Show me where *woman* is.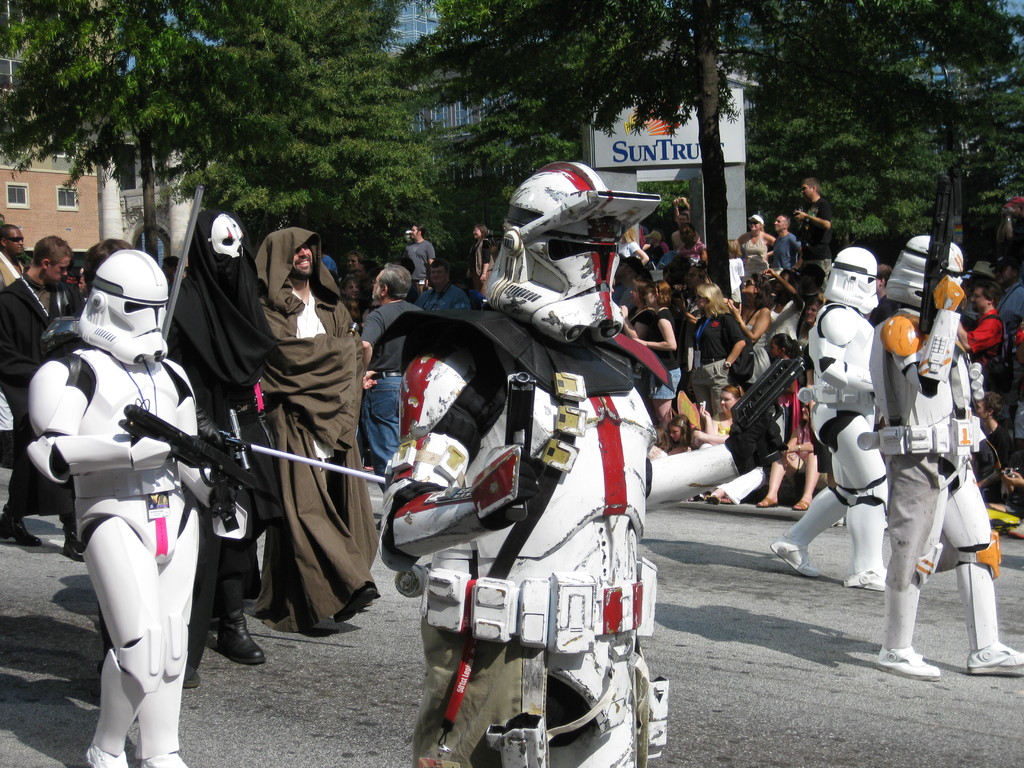
*woman* is at rect(695, 373, 764, 511).
